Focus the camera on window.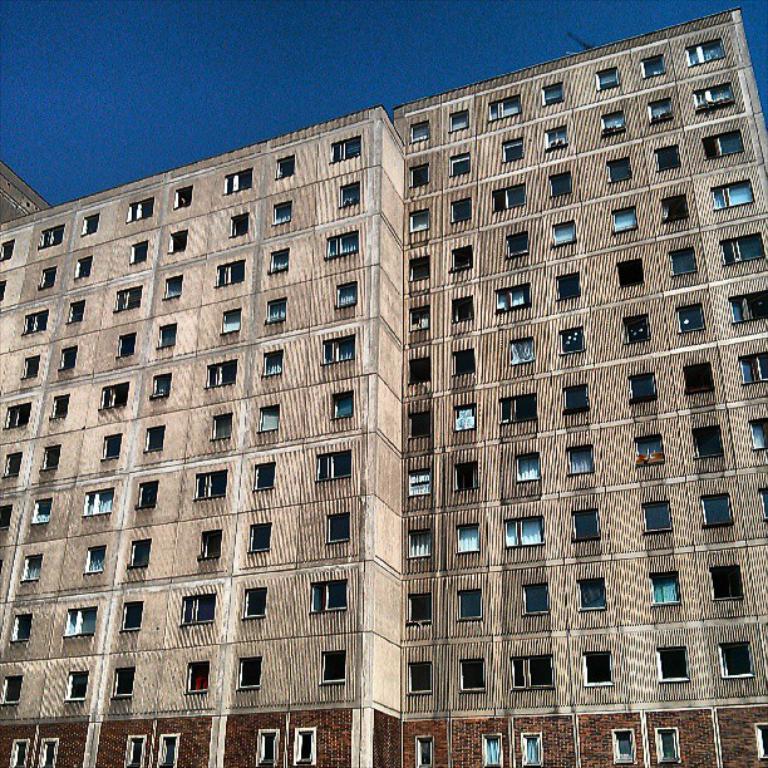
Focus region: crop(408, 468, 432, 498).
